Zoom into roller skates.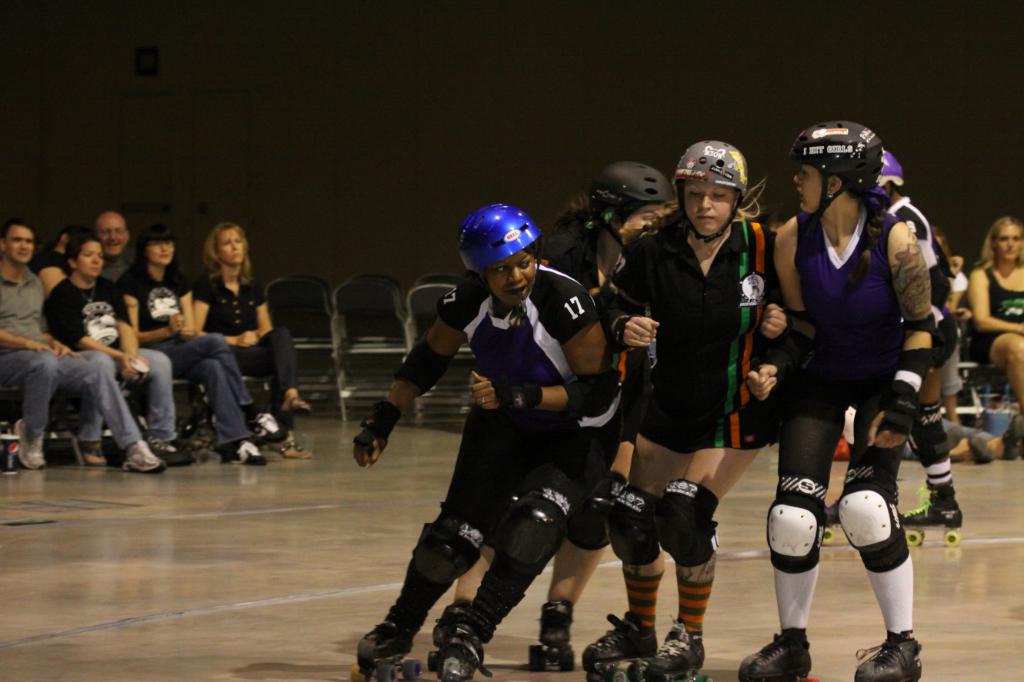
Zoom target: 855,630,924,681.
